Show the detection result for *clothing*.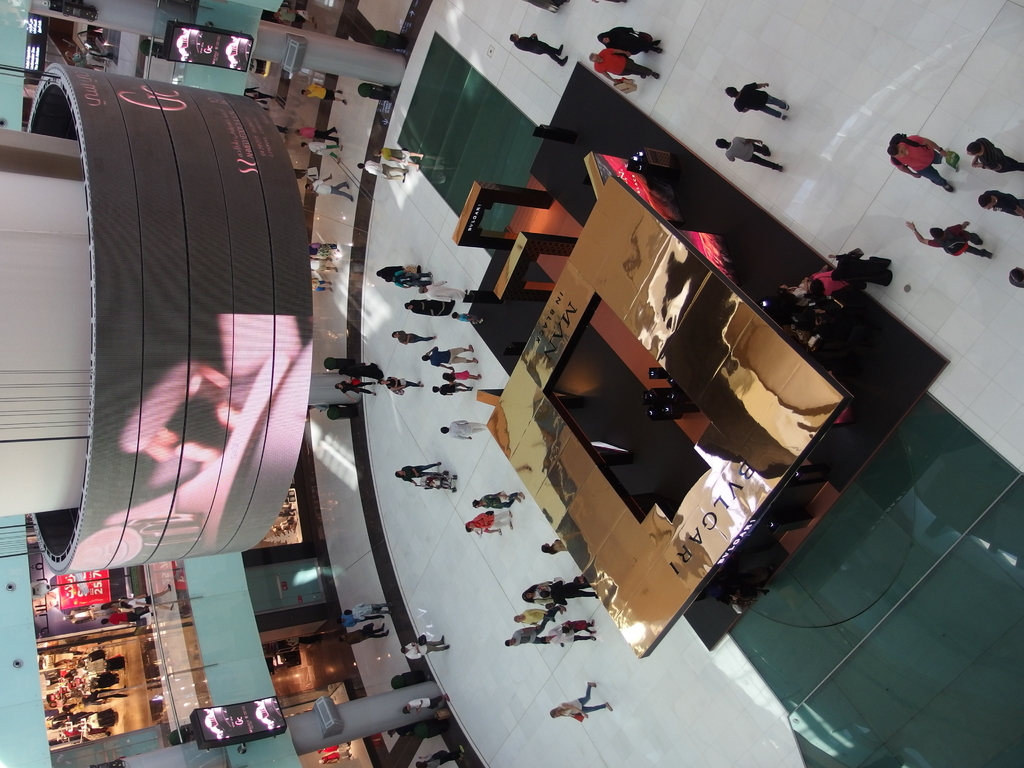
{"x1": 406, "y1": 693, "x2": 451, "y2": 708}.
